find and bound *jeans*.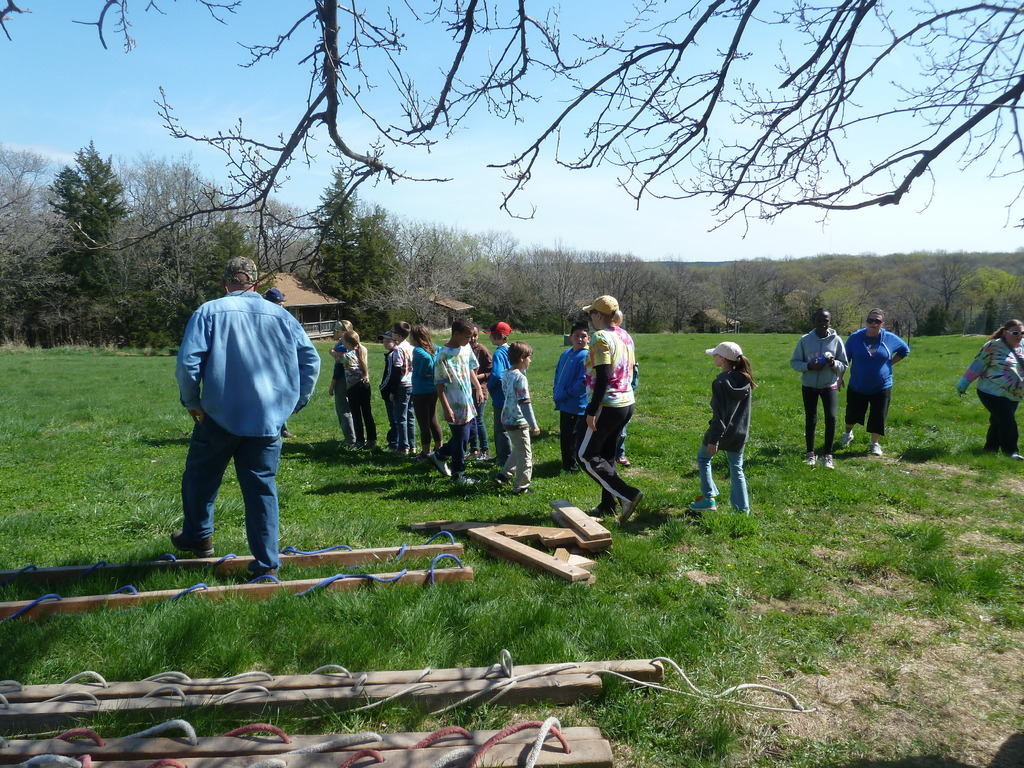
Bound: crop(580, 408, 636, 518).
